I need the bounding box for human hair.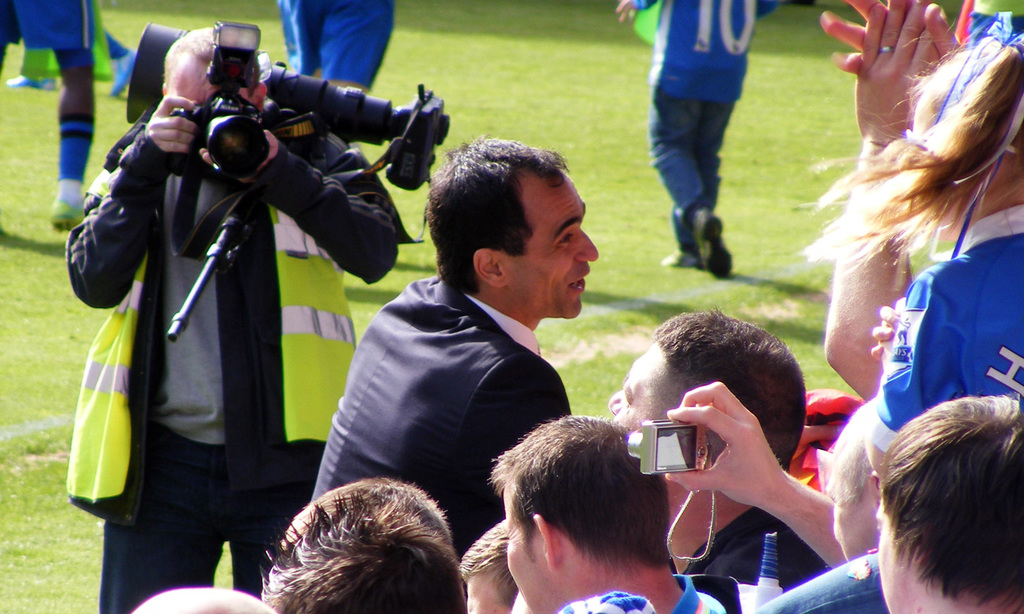
Here it is: region(799, 25, 1023, 270).
